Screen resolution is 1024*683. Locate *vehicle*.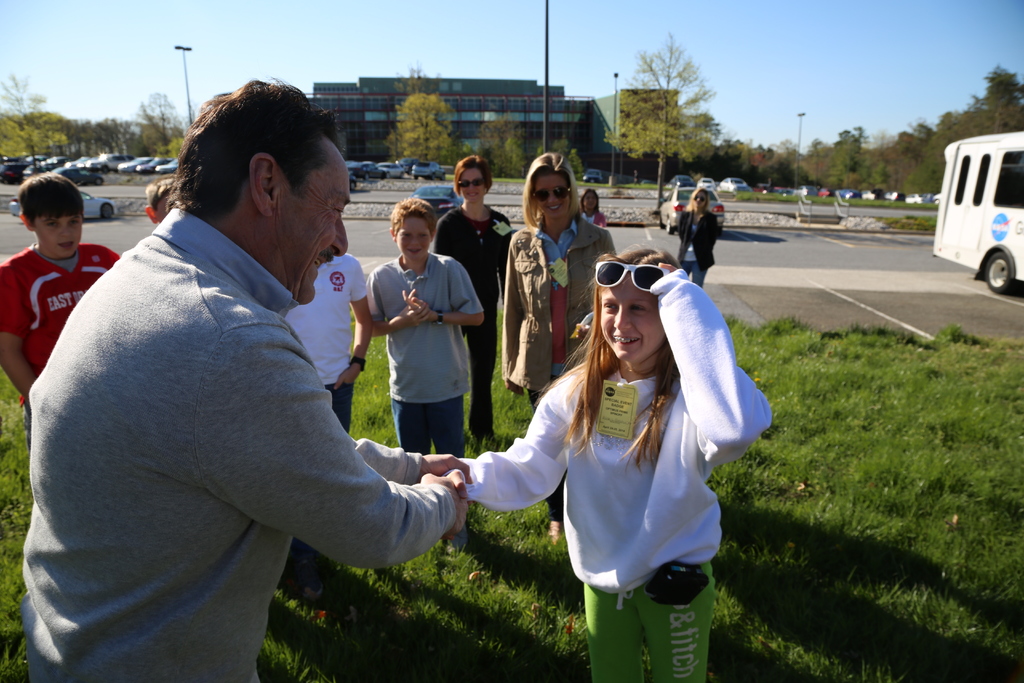
(left=348, top=168, right=362, bottom=193).
